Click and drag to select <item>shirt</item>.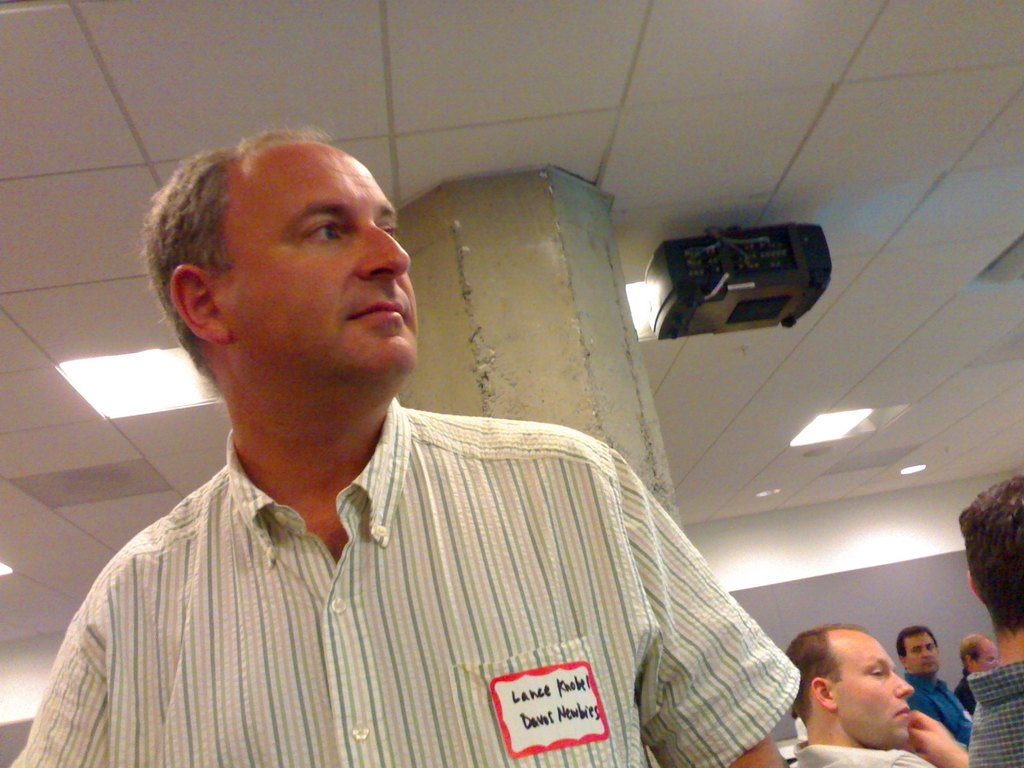
Selection: [left=796, top=746, right=940, bottom=767].
